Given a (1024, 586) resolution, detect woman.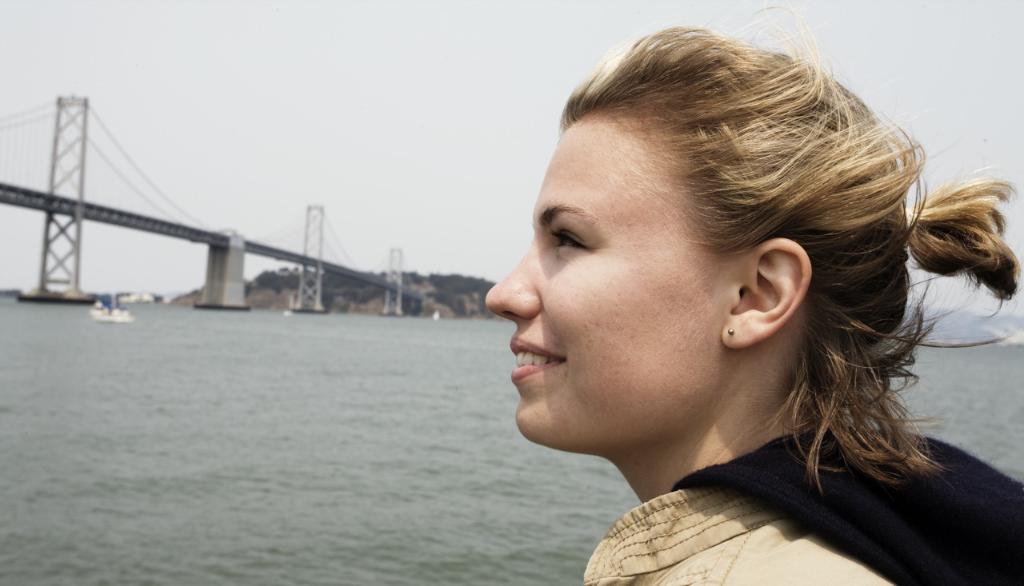
{"x1": 377, "y1": 38, "x2": 1023, "y2": 580}.
